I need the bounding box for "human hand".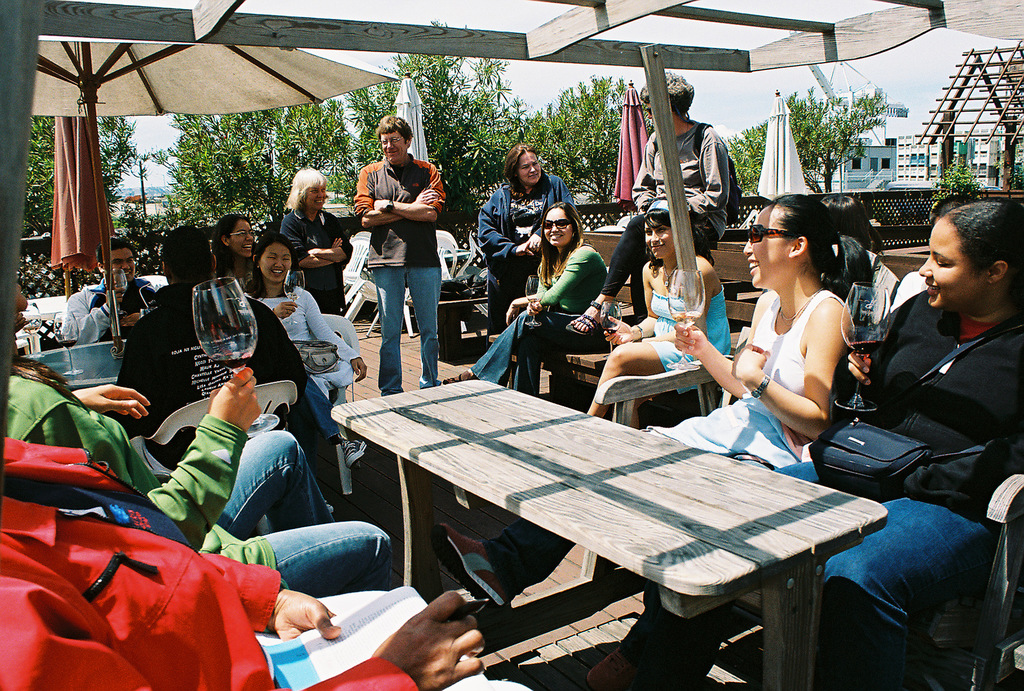
Here it is: (left=84, top=379, right=152, bottom=423).
